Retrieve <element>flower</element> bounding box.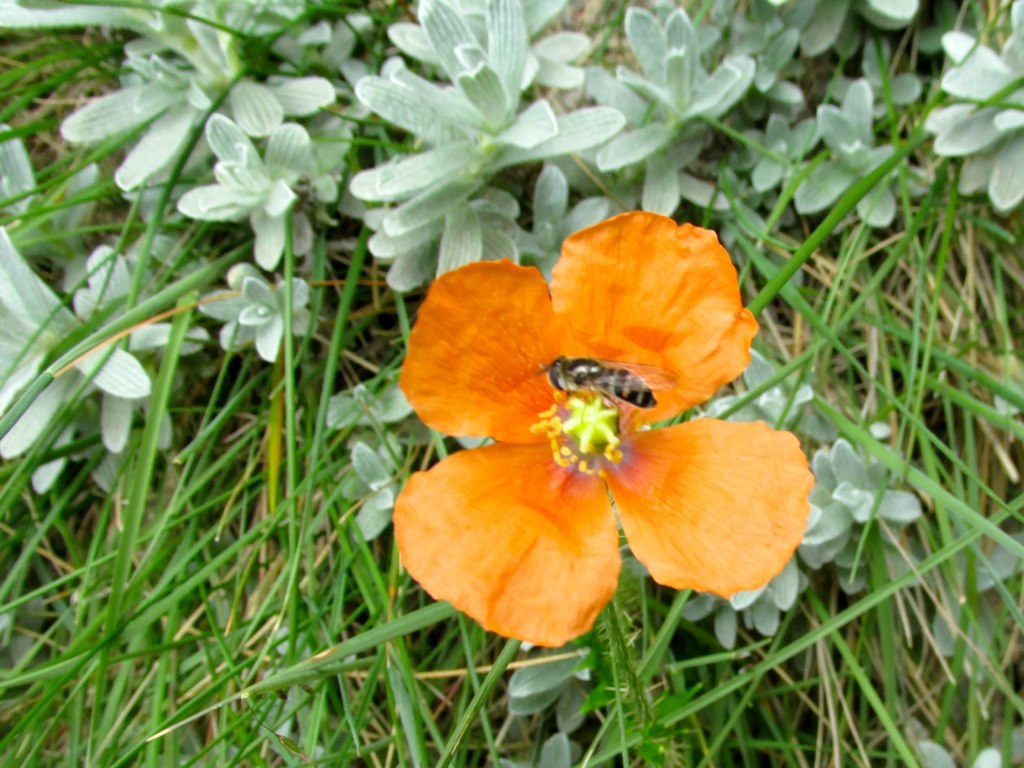
Bounding box: 370,229,800,640.
